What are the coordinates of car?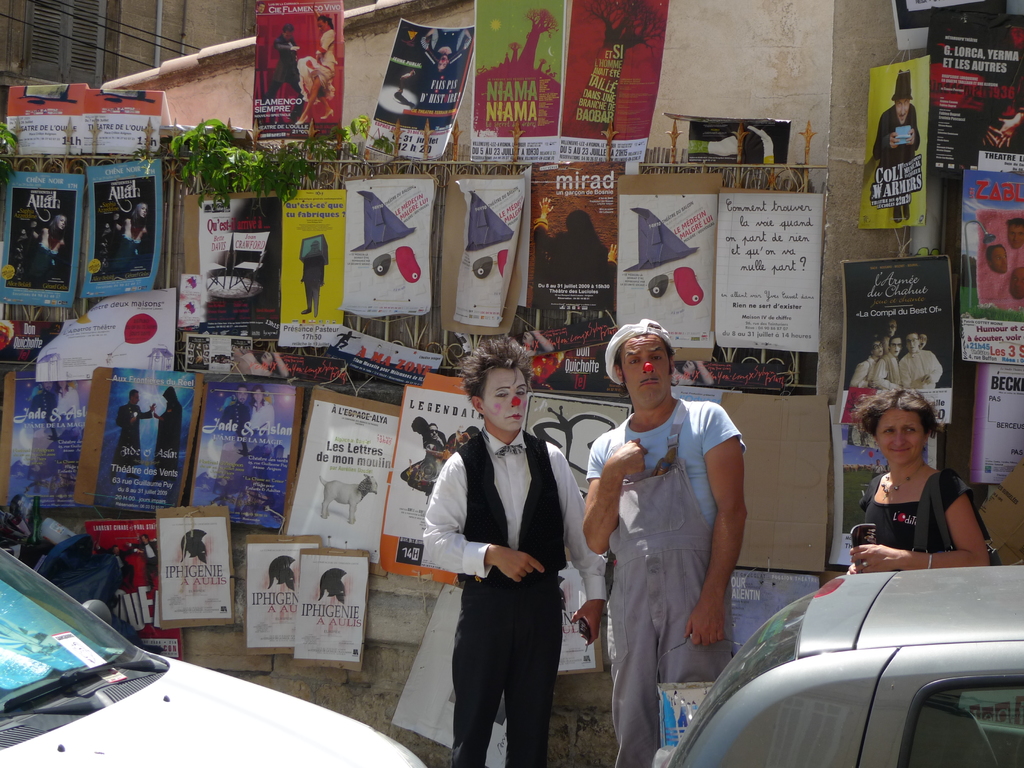
box=[0, 534, 440, 767].
